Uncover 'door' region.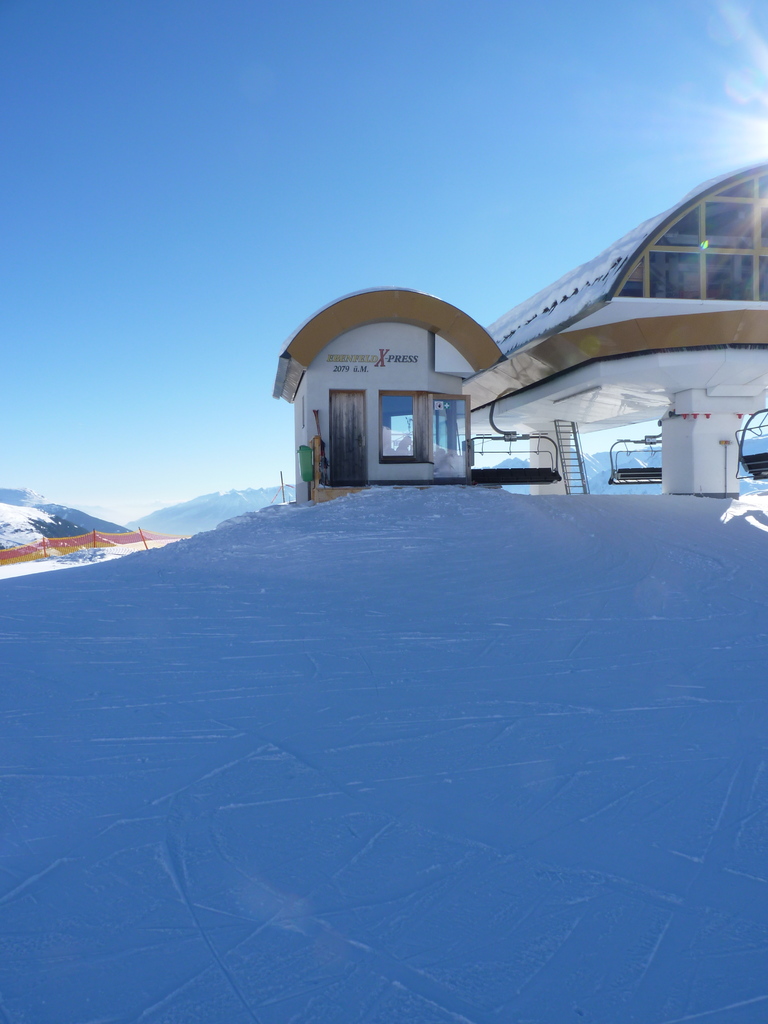
Uncovered: {"x1": 331, "y1": 392, "x2": 364, "y2": 485}.
